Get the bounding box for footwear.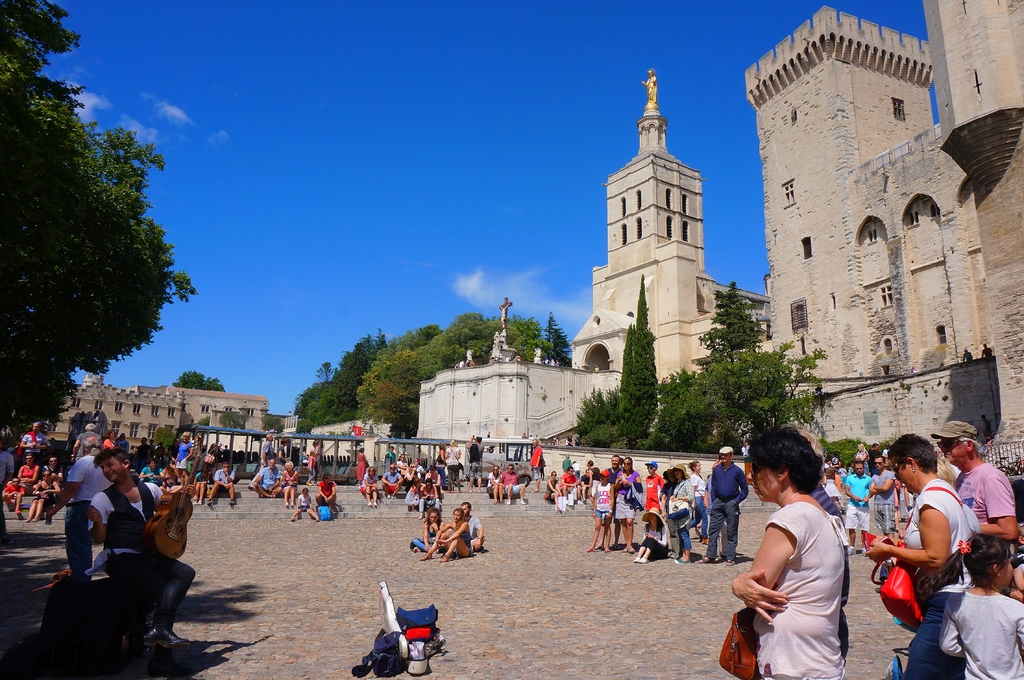
BBox(576, 498, 585, 506).
